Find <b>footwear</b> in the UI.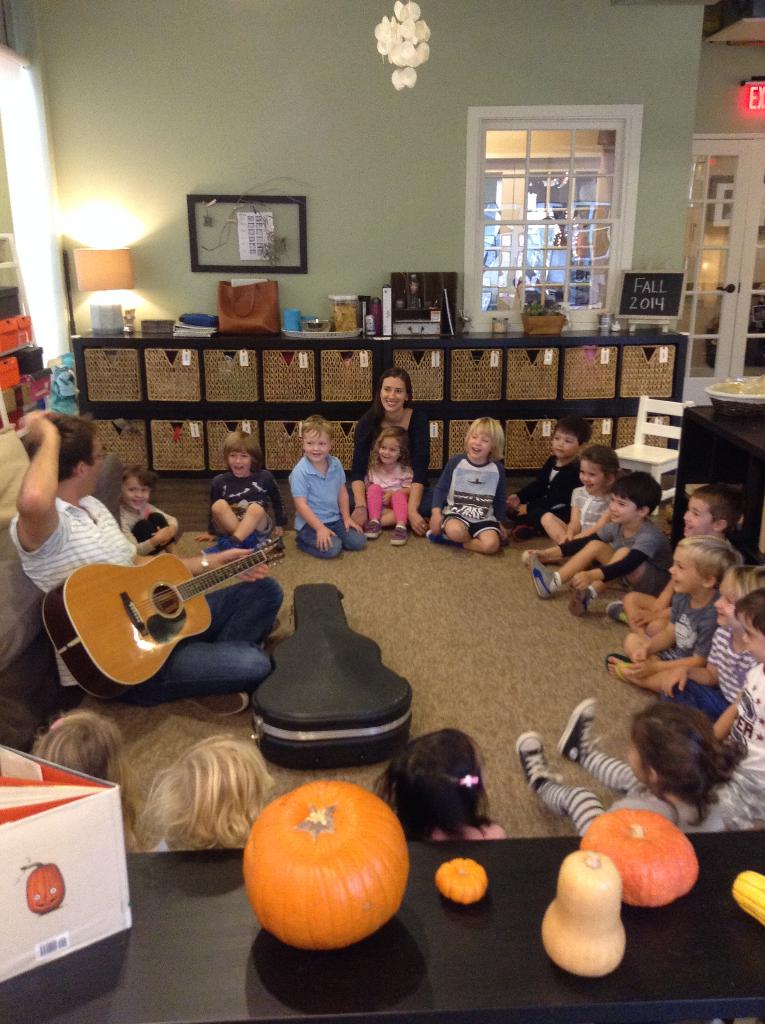
UI element at Rect(250, 522, 269, 552).
